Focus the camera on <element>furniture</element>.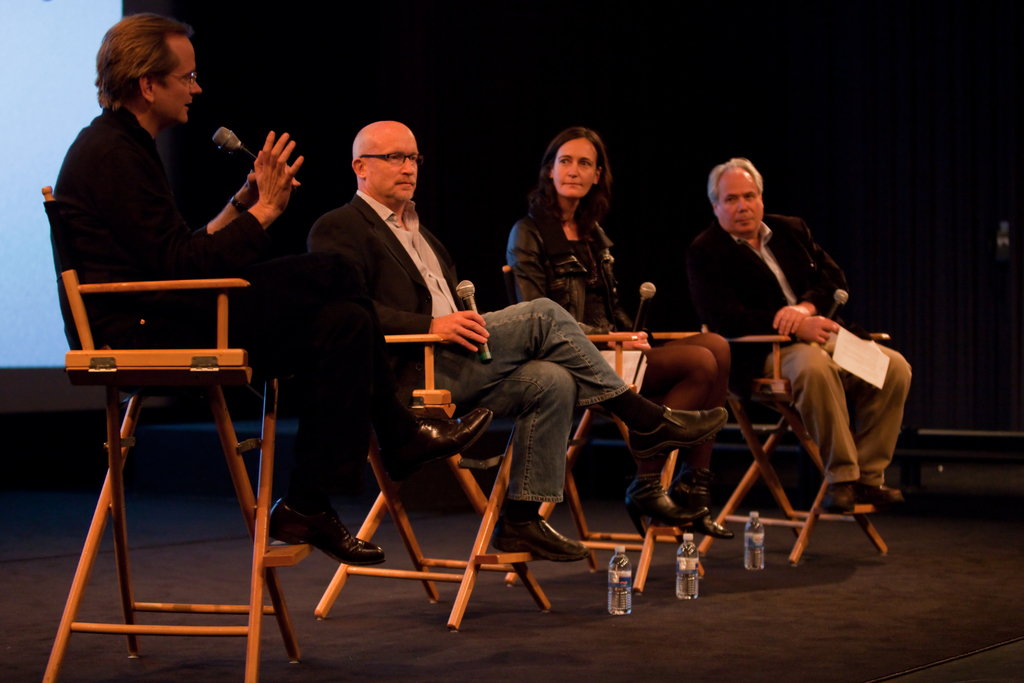
Focus region: pyautogui.locateOnScreen(540, 319, 703, 598).
